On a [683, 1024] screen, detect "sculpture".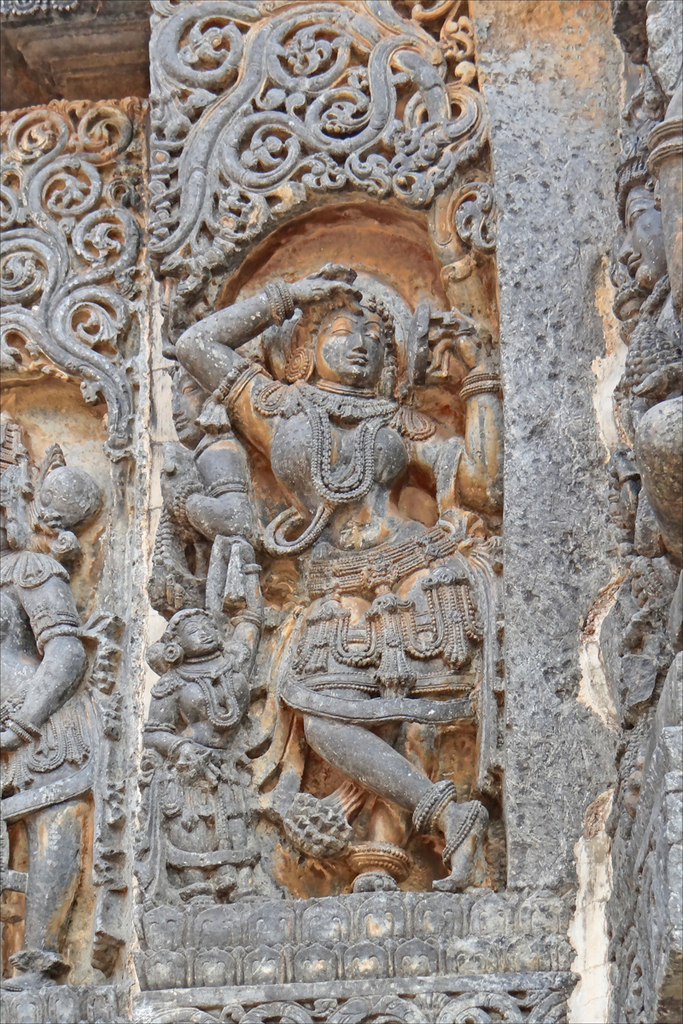
603 147 682 609.
